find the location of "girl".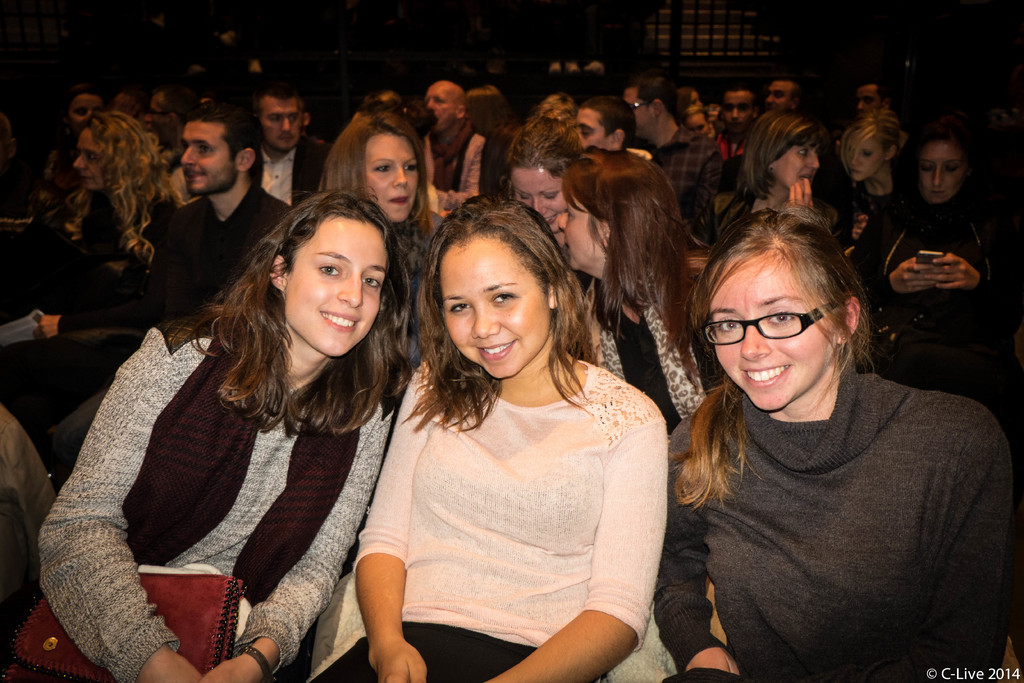
Location: bbox=[500, 114, 579, 244].
